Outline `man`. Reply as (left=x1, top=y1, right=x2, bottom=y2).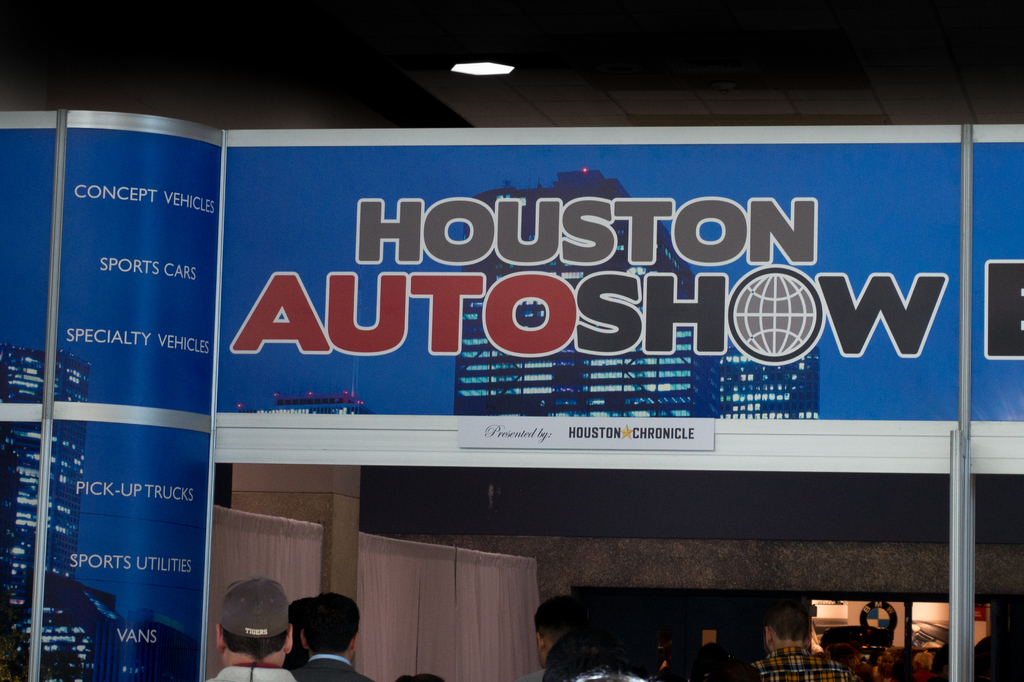
(left=199, top=575, right=307, bottom=681).
